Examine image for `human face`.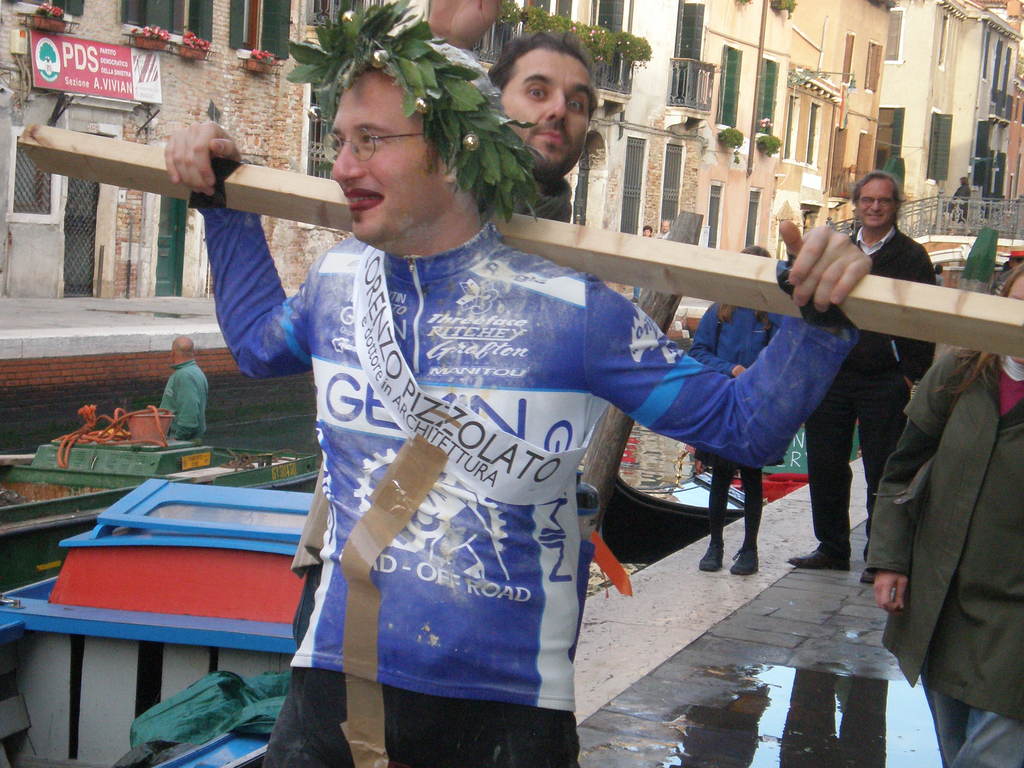
Examination result: 323 74 452 236.
